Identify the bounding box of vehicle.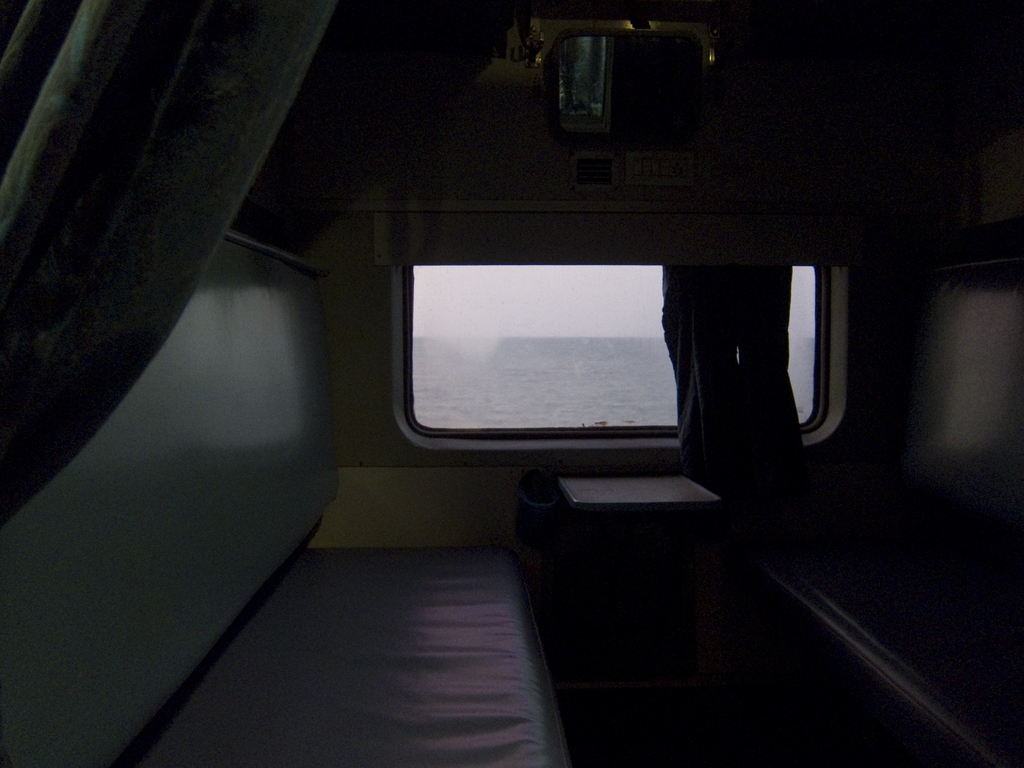
Rect(0, 0, 1023, 767).
